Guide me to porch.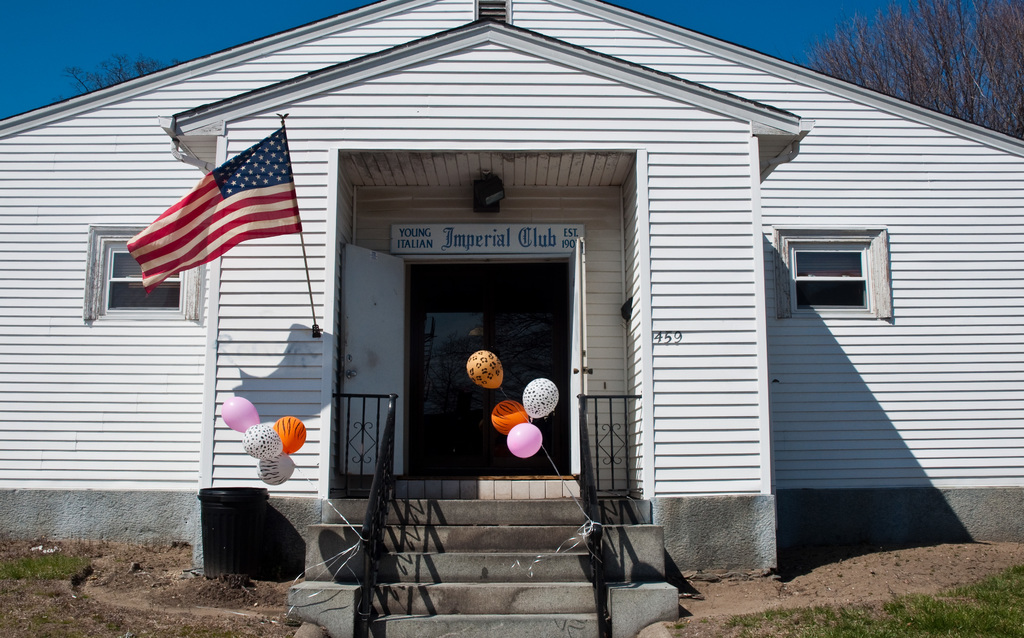
Guidance: [x1=323, y1=491, x2=650, y2=637].
